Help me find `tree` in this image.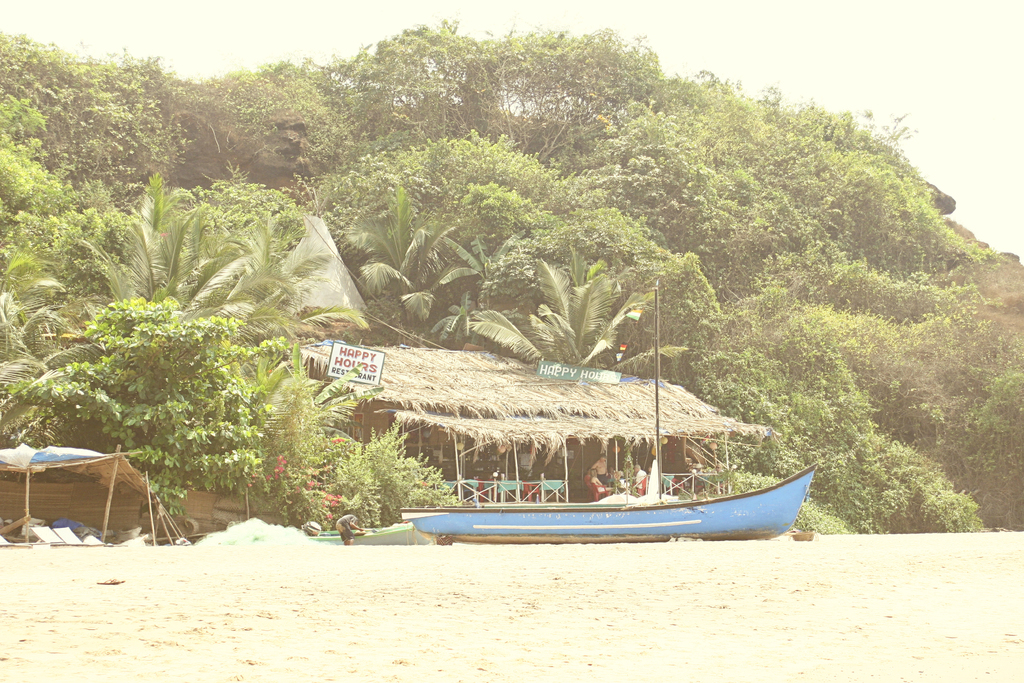
Found it: [27,298,240,519].
